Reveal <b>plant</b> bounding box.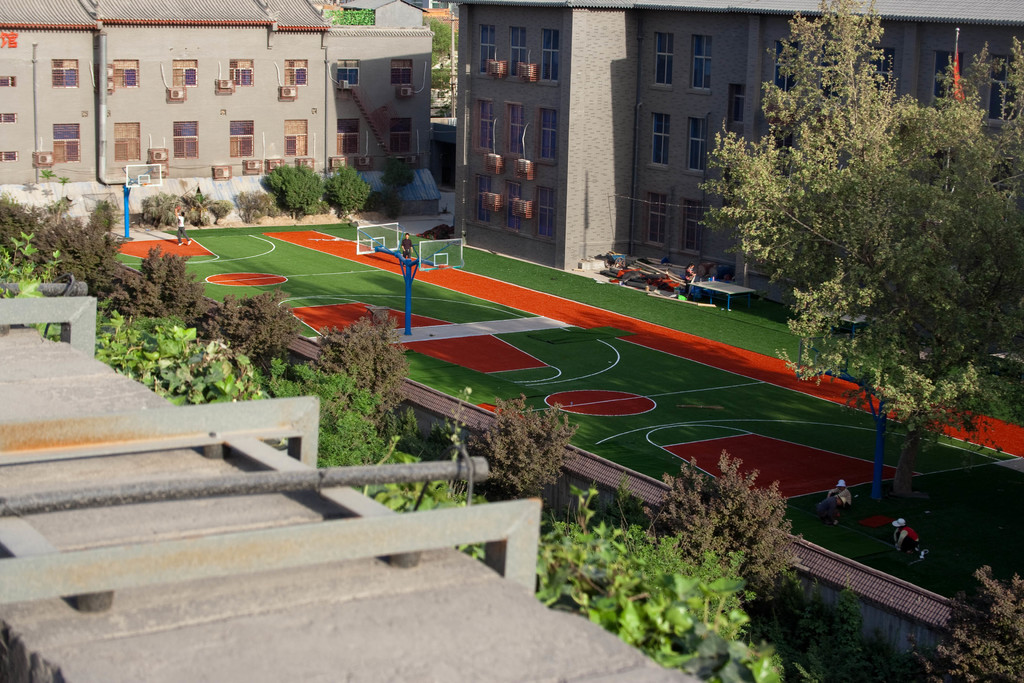
Revealed: (225, 186, 269, 223).
